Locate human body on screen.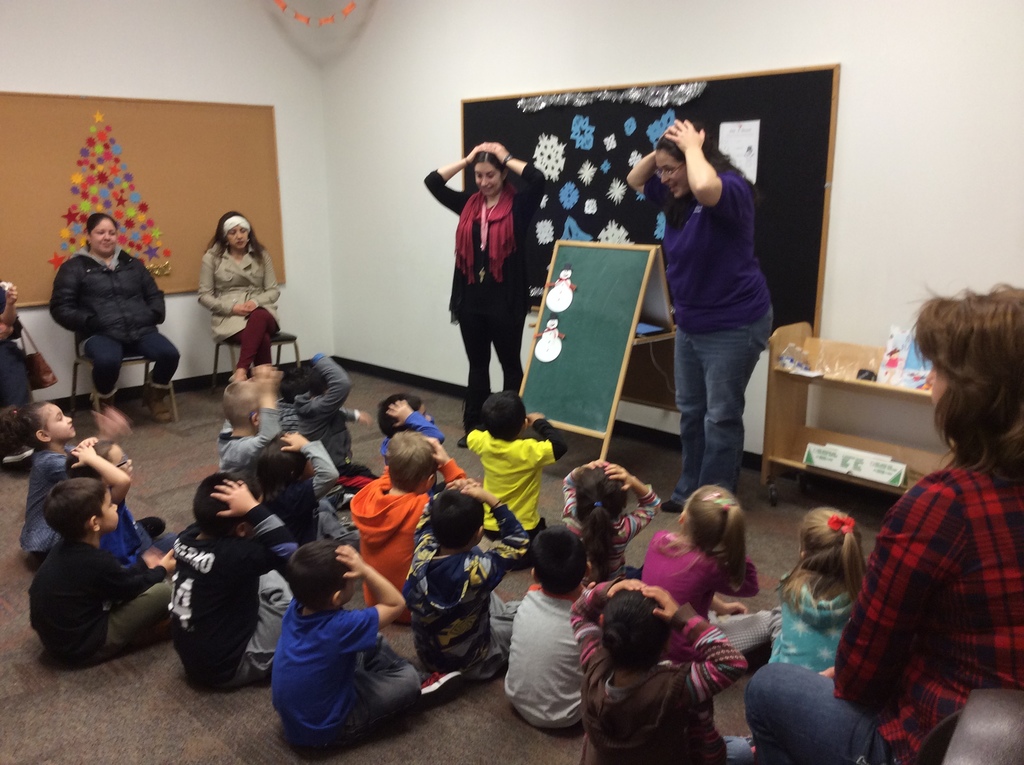
On screen at <box>164,473,287,690</box>.
